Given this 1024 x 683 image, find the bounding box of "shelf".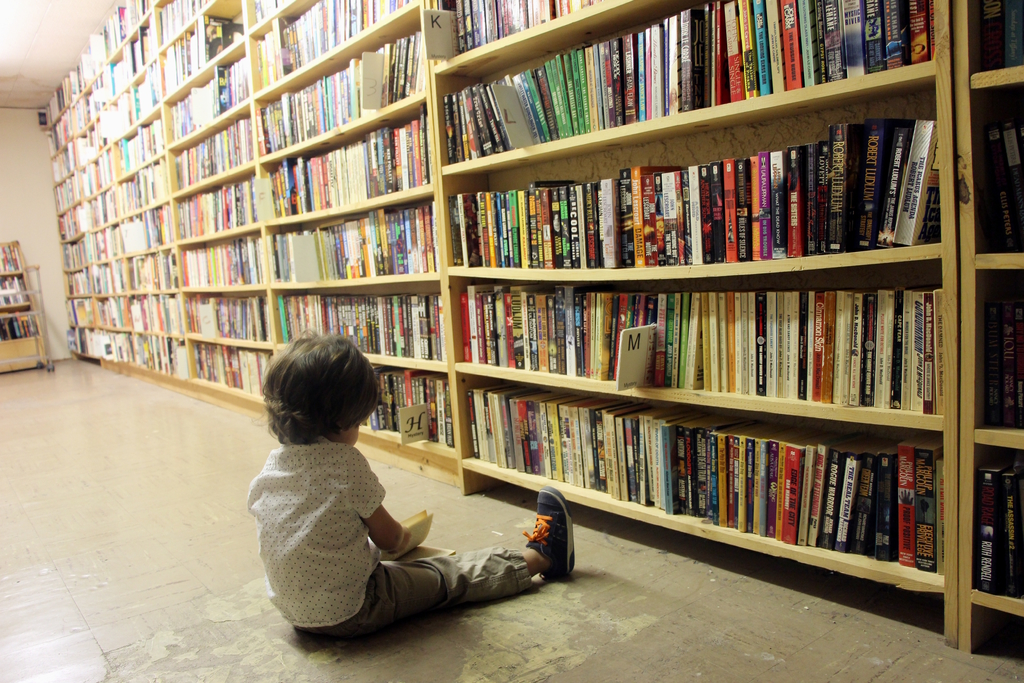
bbox(133, 333, 191, 378).
